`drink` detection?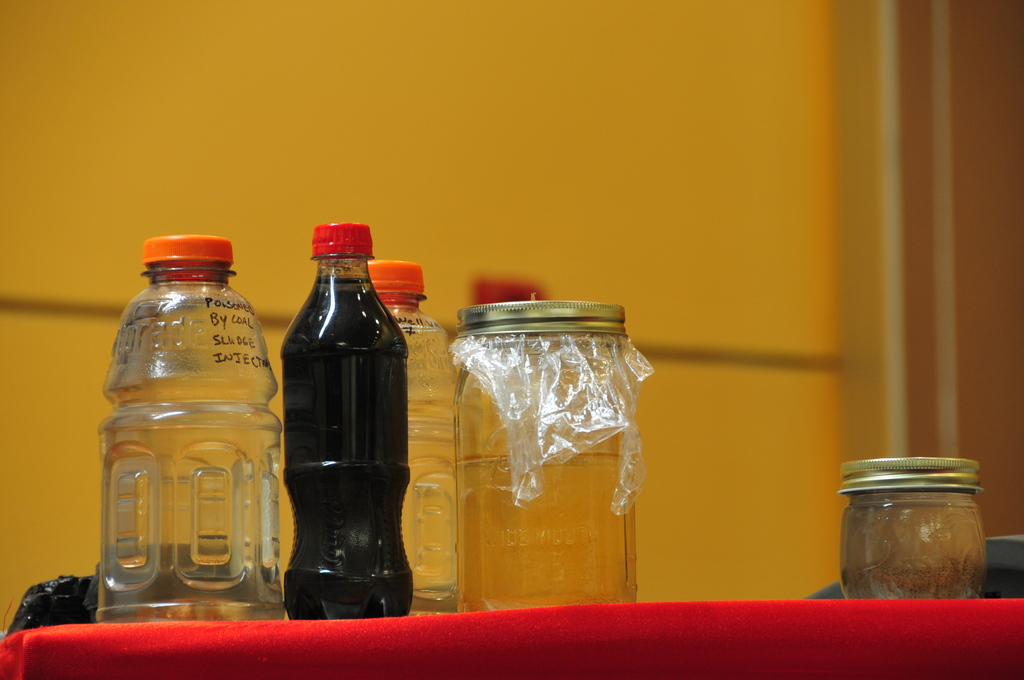
bbox(454, 451, 630, 606)
